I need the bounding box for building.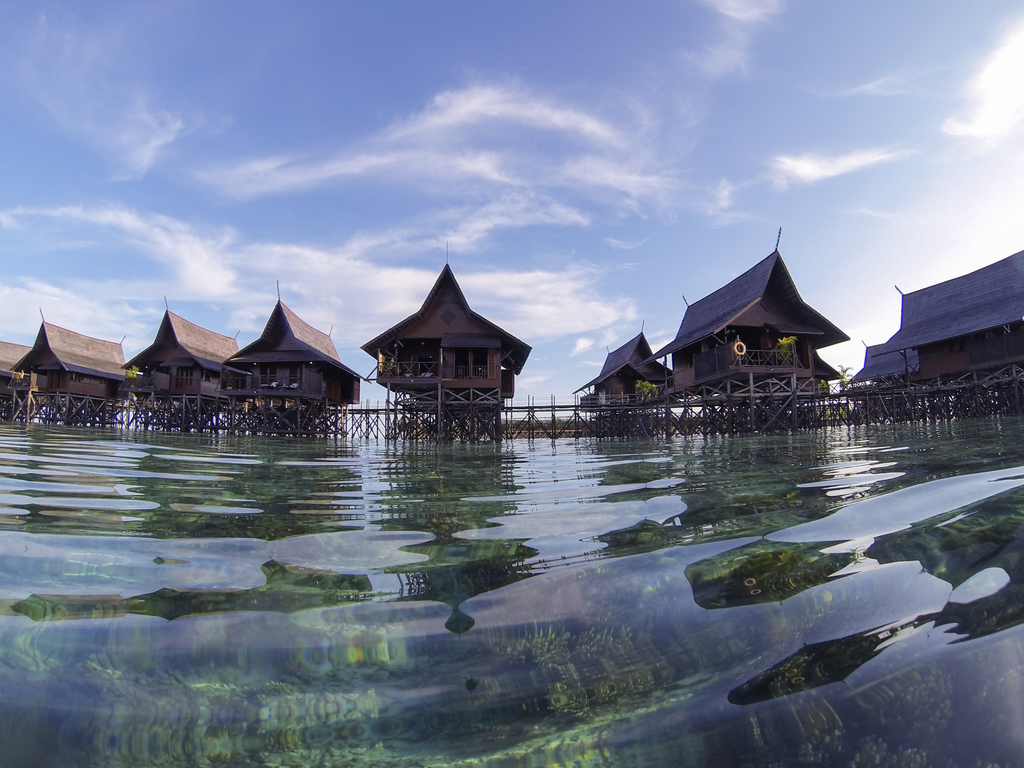
Here it is: x1=570 y1=331 x2=674 y2=403.
